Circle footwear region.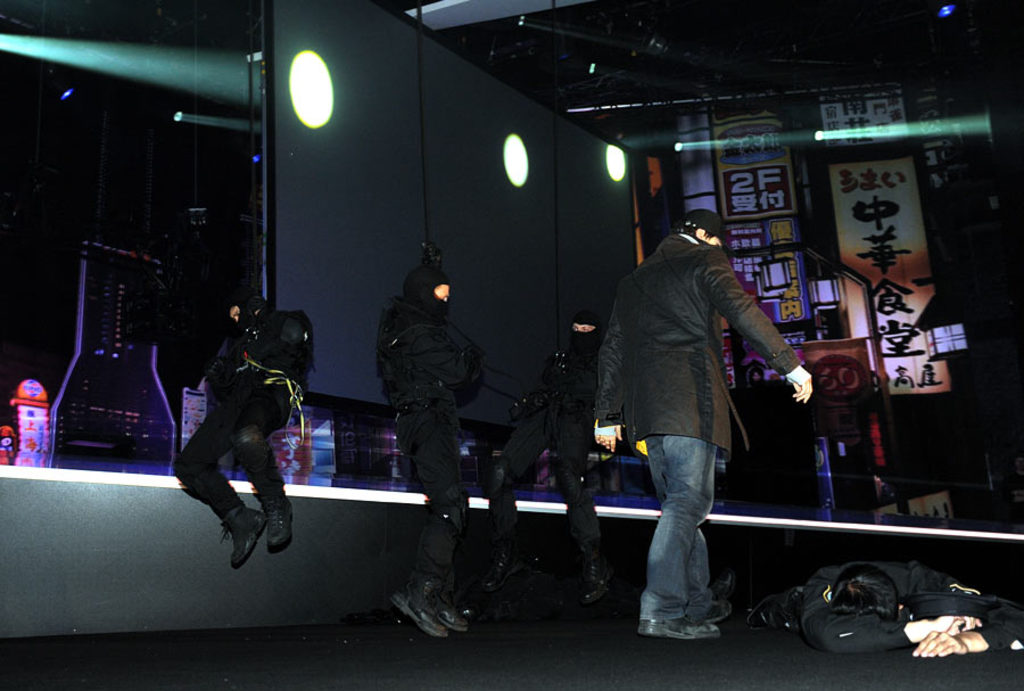
Region: 573/543/613/597.
